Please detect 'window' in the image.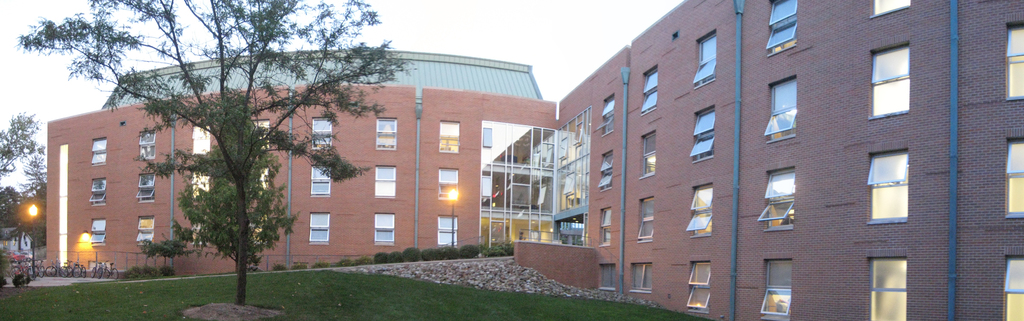
<bbox>309, 207, 329, 241</bbox>.
